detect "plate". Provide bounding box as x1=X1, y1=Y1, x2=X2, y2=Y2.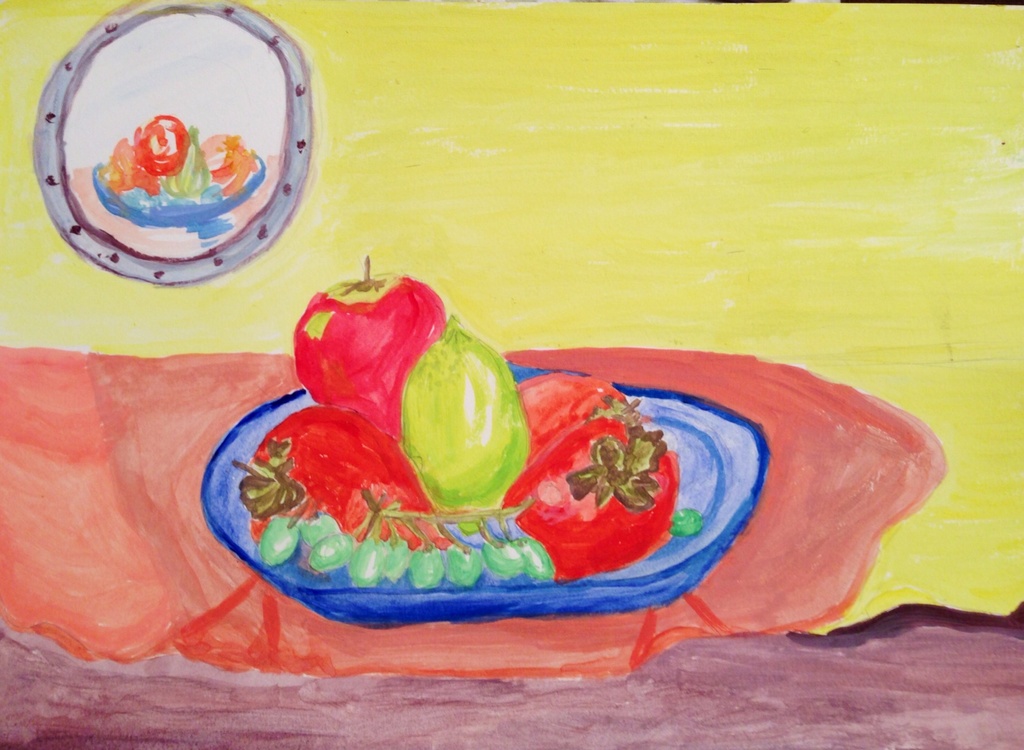
x1=42, y1=16, x2=289, y2=250.
